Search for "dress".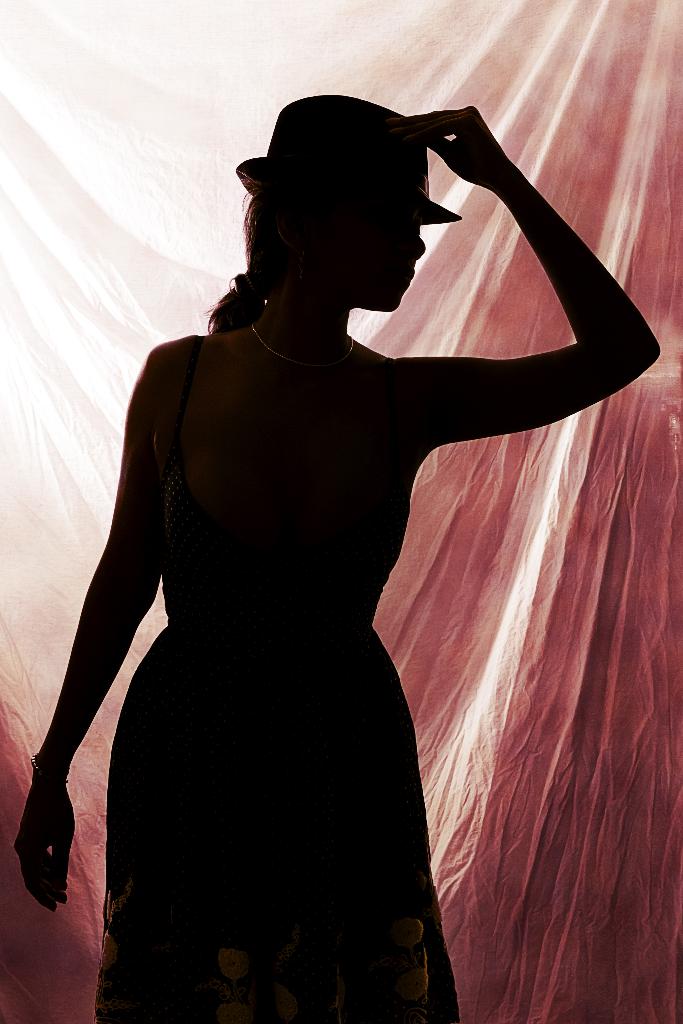
Found at <bbox>95, 337, 460, 1023</bbox>.
